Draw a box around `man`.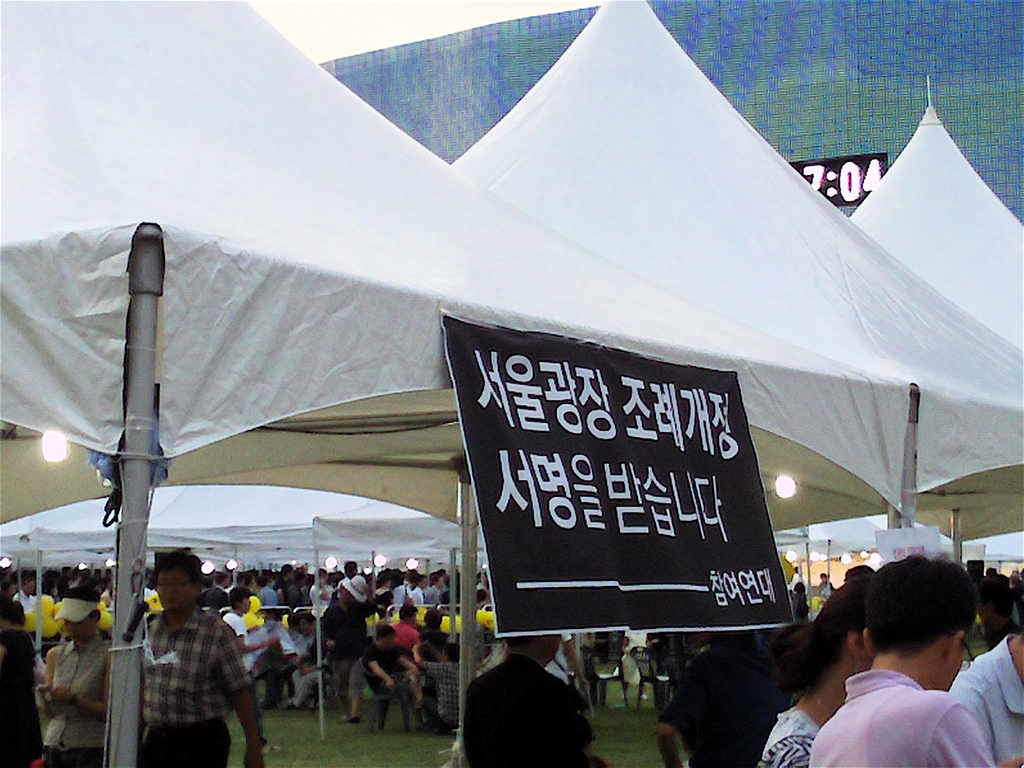
left=947, top=625, right=1023, bottom=767.
